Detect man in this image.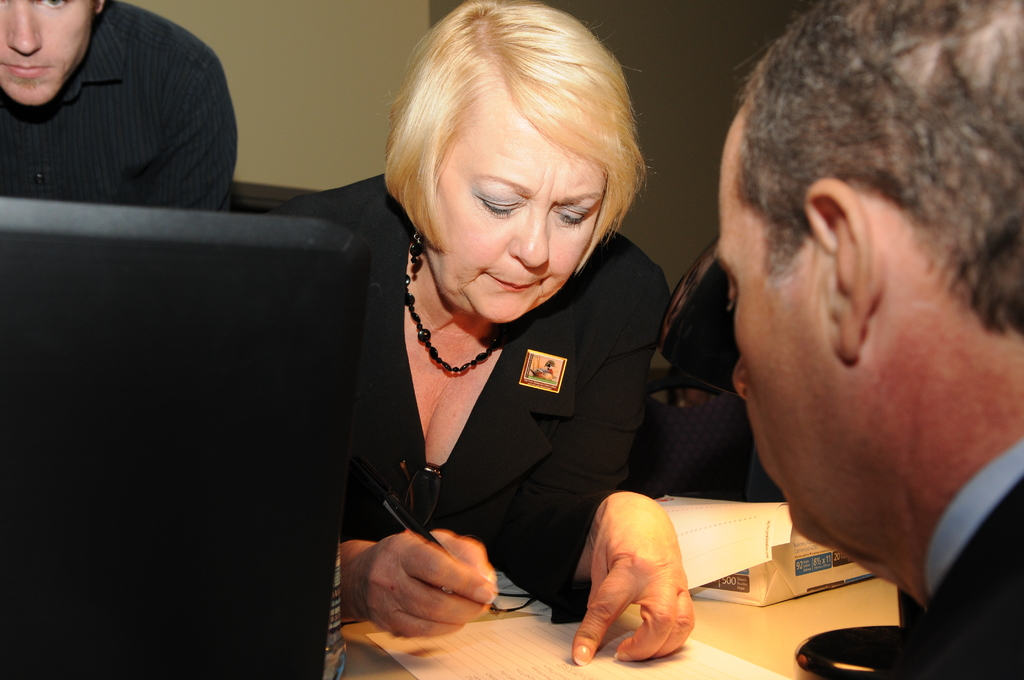
Detection: region(598, 0, 1023, 672).
